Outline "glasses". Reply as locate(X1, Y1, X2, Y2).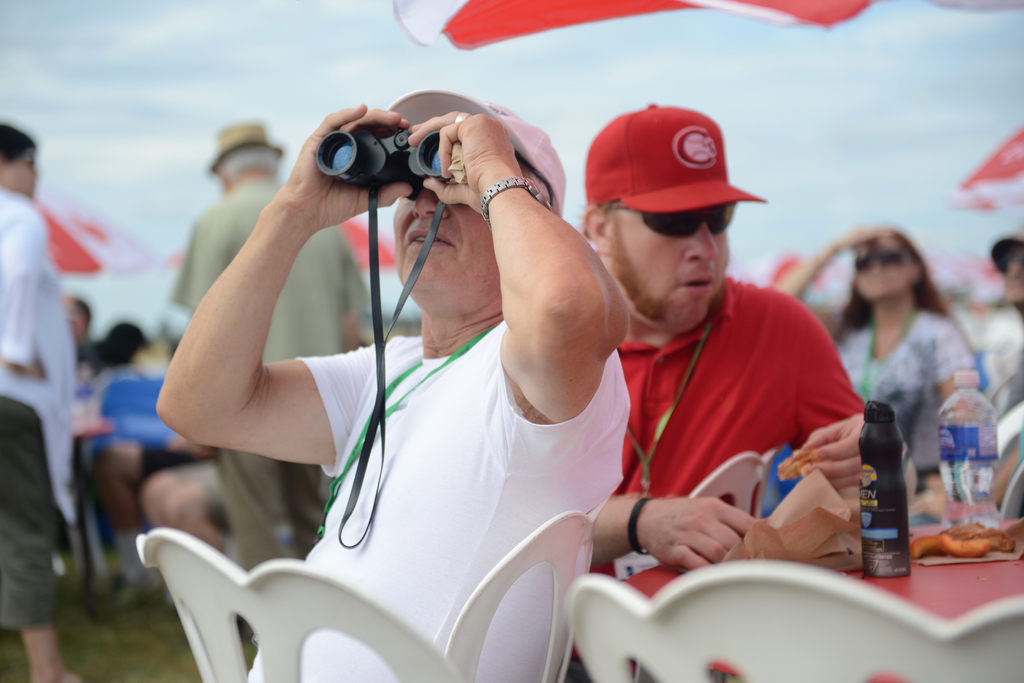
locate(607, 197, 739, 237).
